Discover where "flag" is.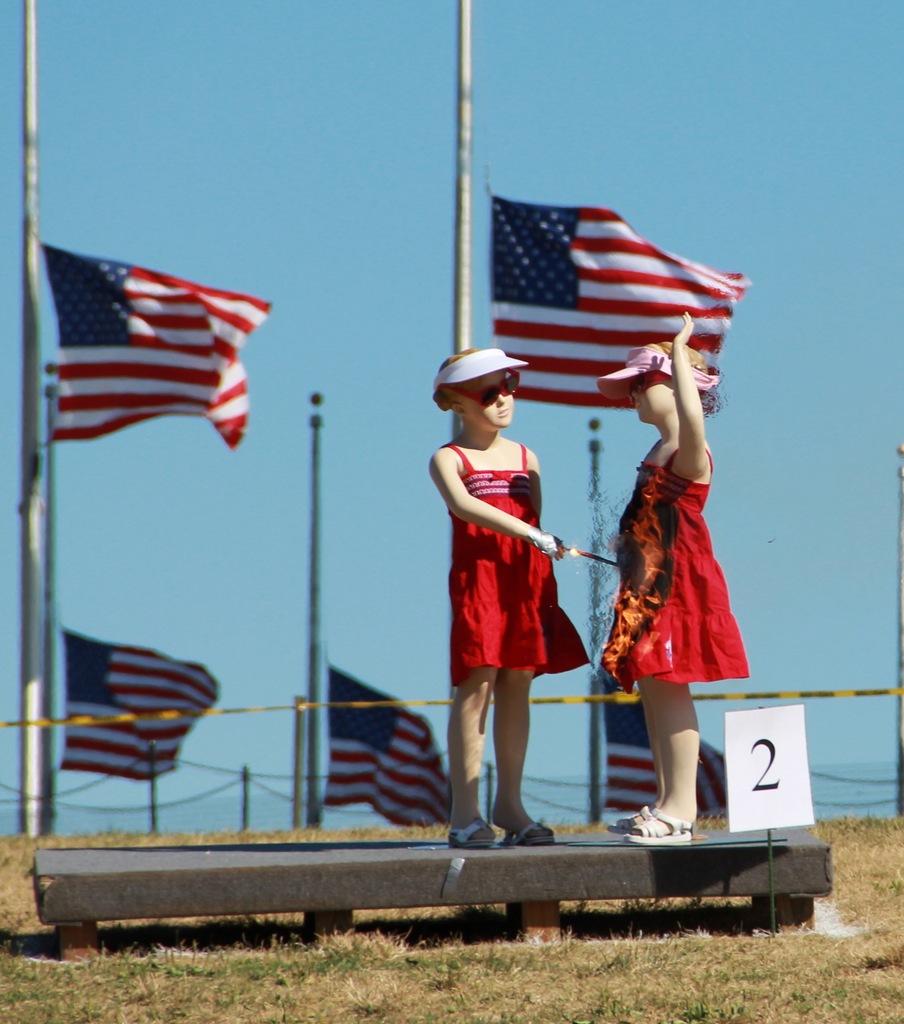
Discovered at {"x1": 496, "y1": 194, "x2": 760, "y2": 414}.
